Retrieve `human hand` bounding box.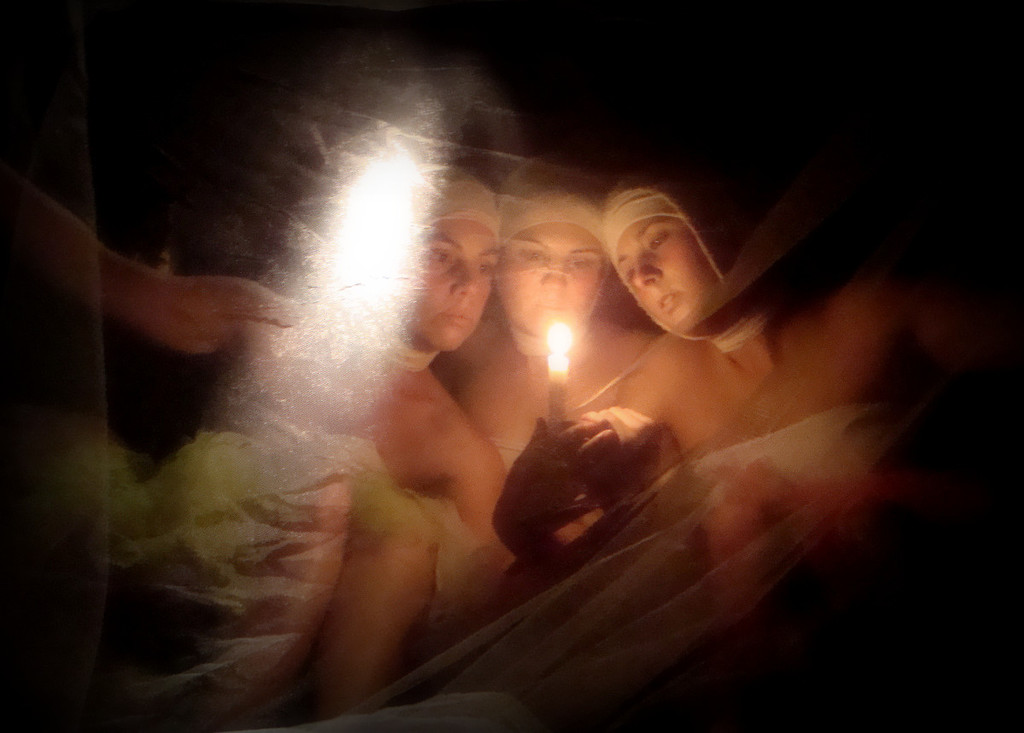
Bounding box: [left=580, top=404, right=662, bottom=489].
